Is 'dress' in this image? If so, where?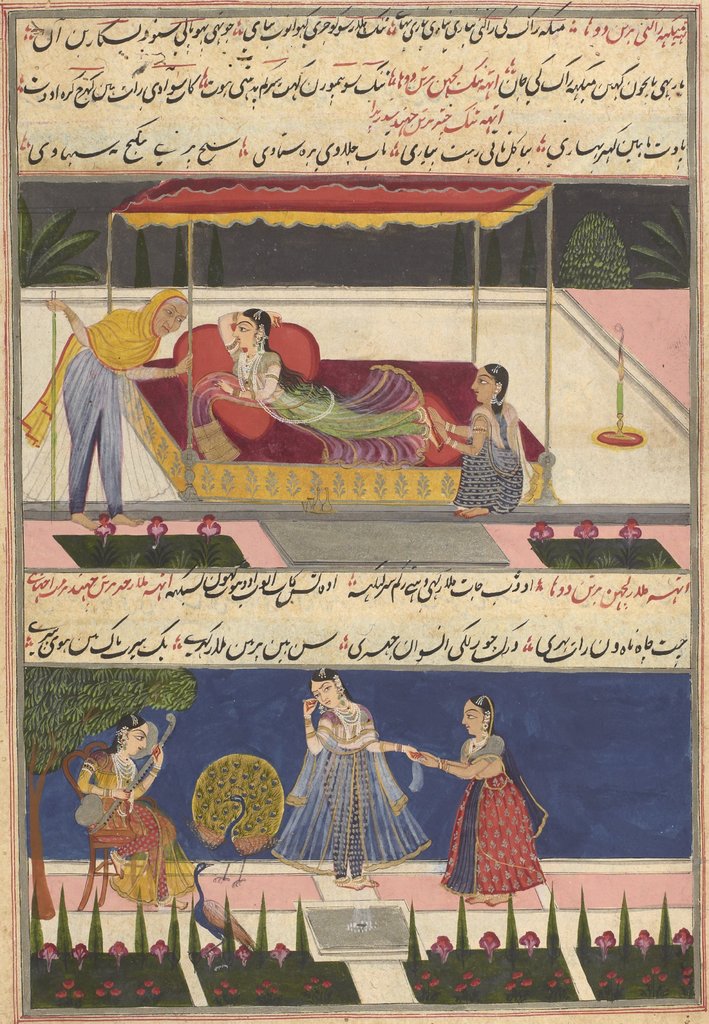
Yes, at [450,719,543,892].
